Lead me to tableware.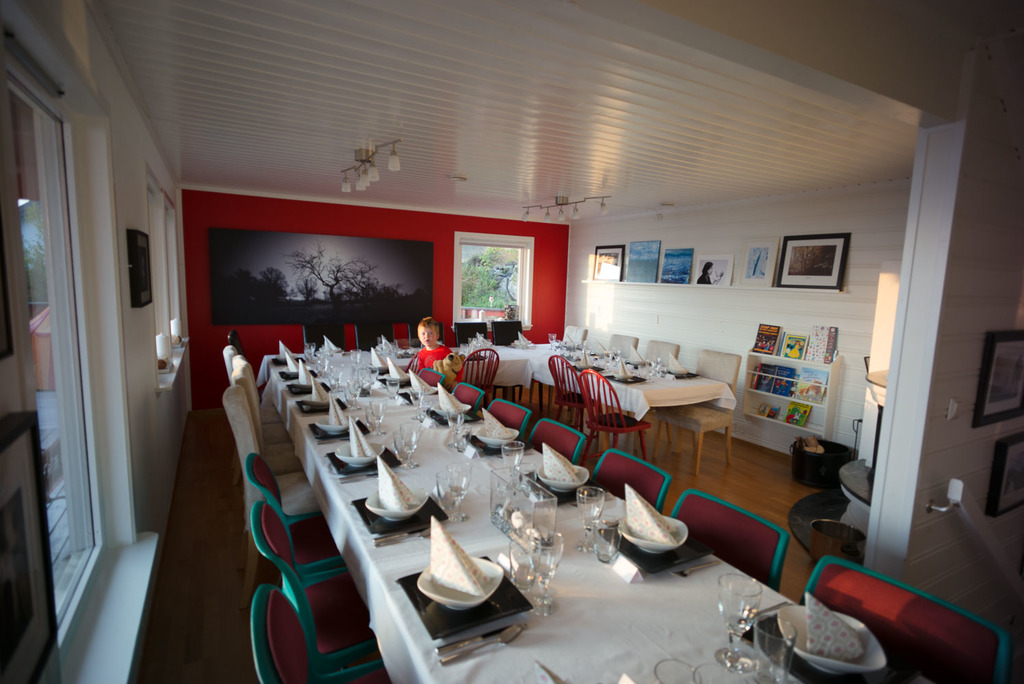
Lead to region(369, 400, 386, 436).
